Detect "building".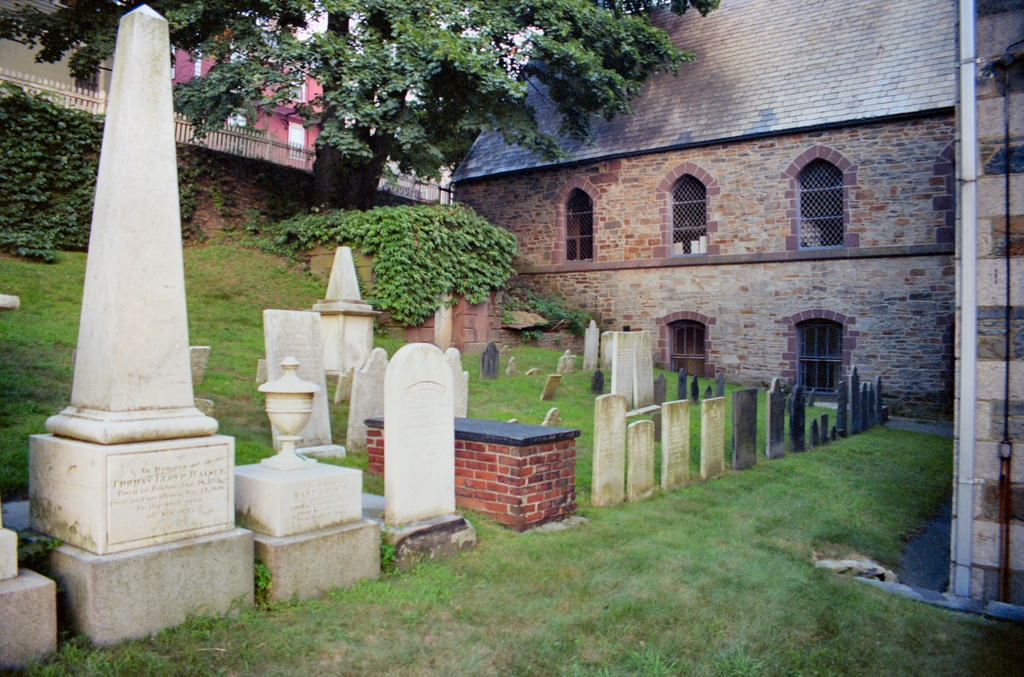
Detected at 0 0 452 248.
